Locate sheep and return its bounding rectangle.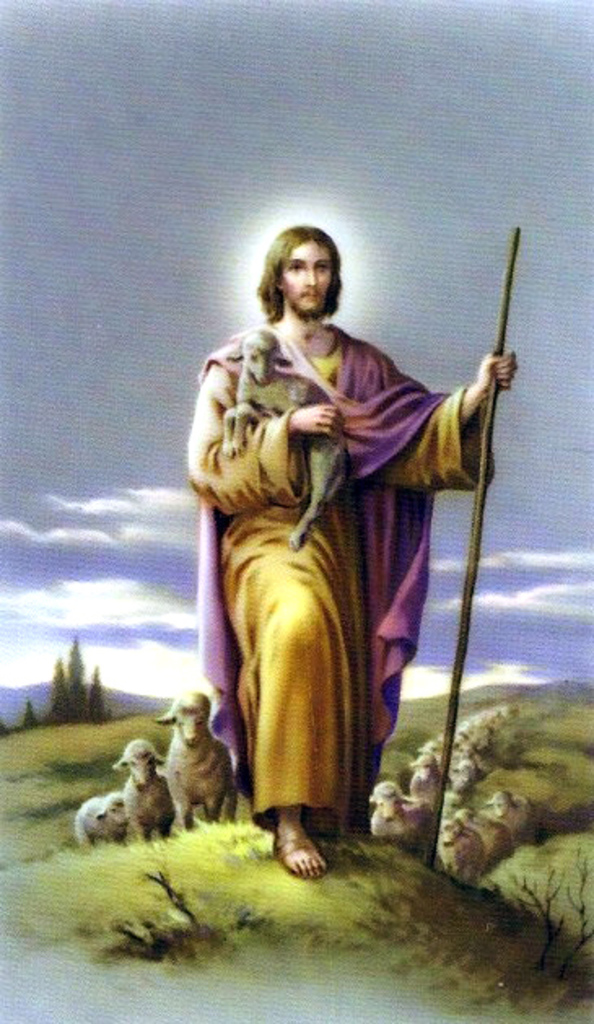
bbox=[107, 734, 176, 838].
